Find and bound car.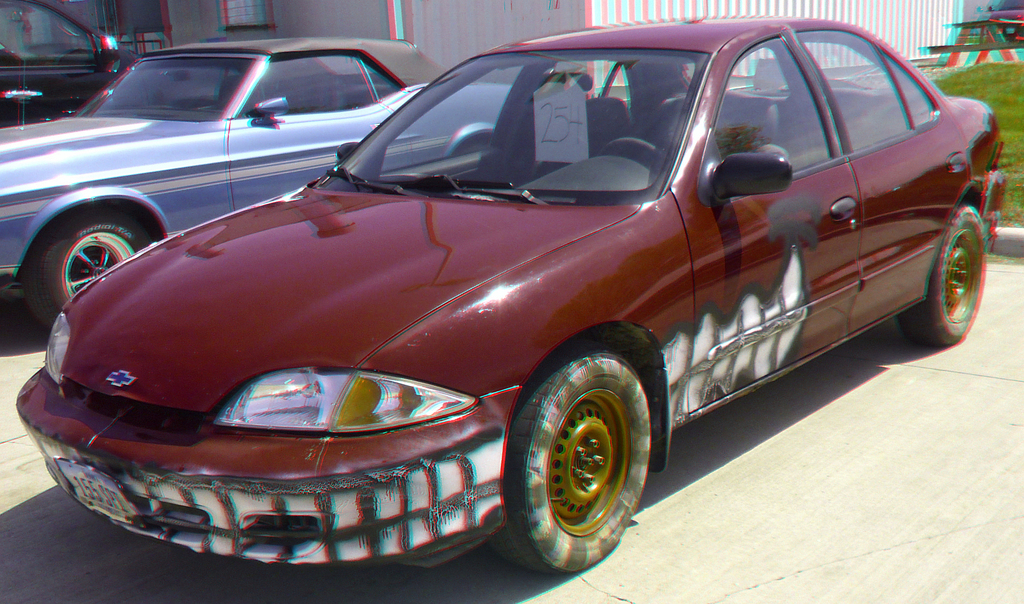
Bound: bbox=(0, 0, 141, 125).
